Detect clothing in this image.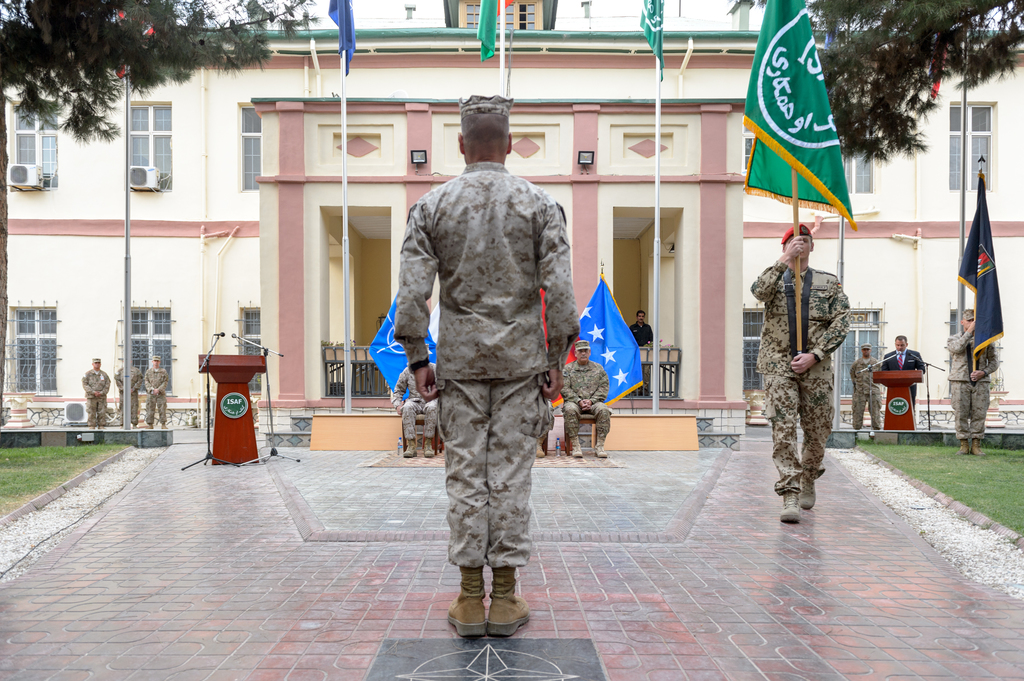
Detection: detection(86, 363, 109, 415).
